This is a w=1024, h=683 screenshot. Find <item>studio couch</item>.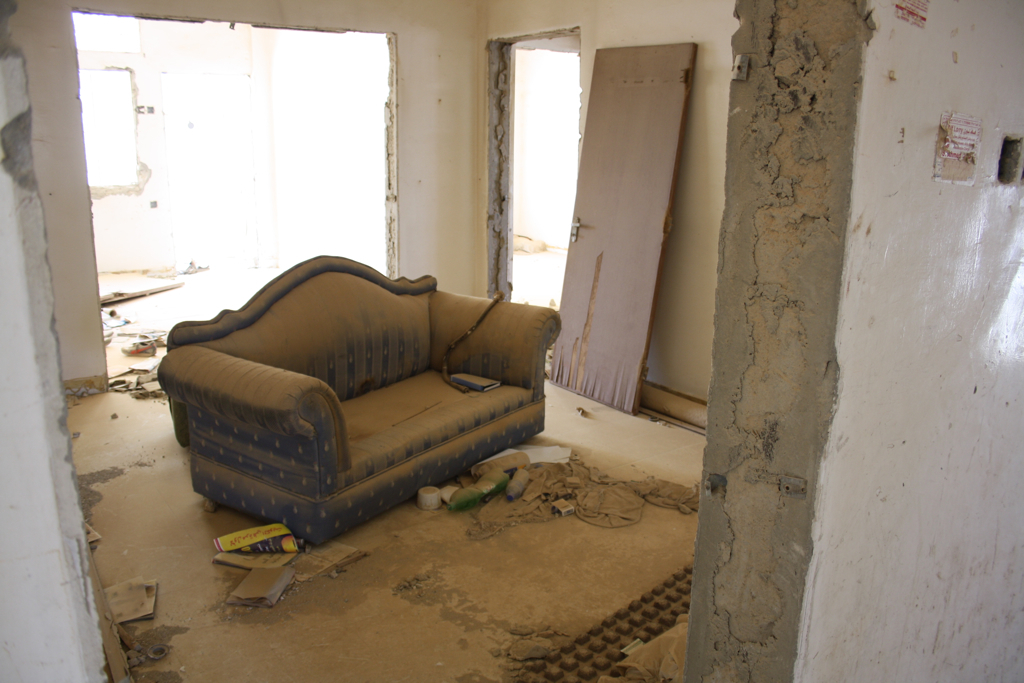
Bounding box: select_region(151, 250, 561, 558).
